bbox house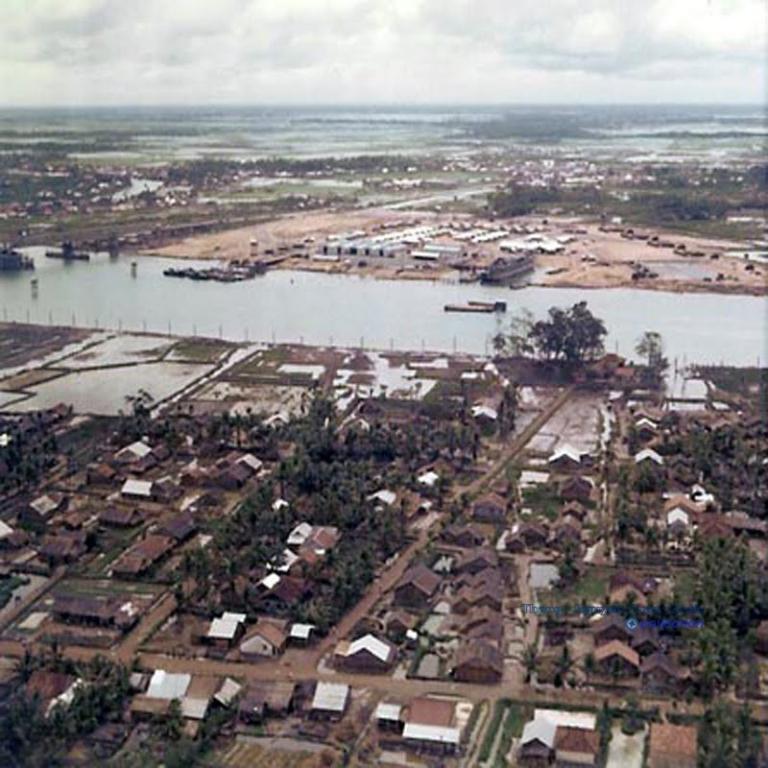
(left=654, top=719, right=692, bottom=767)
